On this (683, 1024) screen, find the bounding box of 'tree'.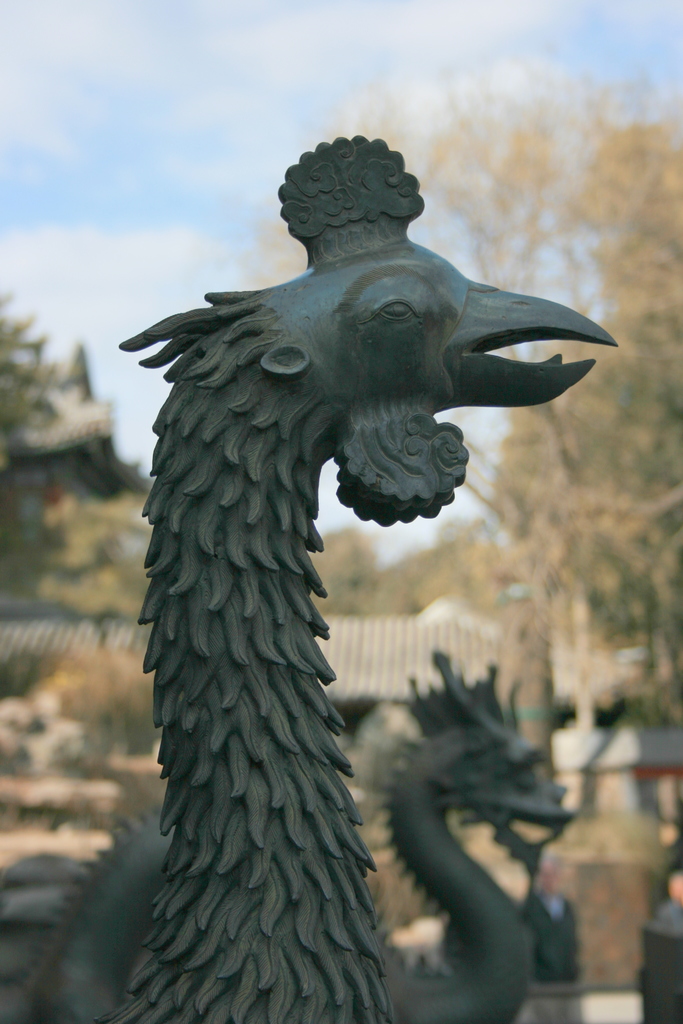
Bounding box: bbox(40, 497, 149, 645).
